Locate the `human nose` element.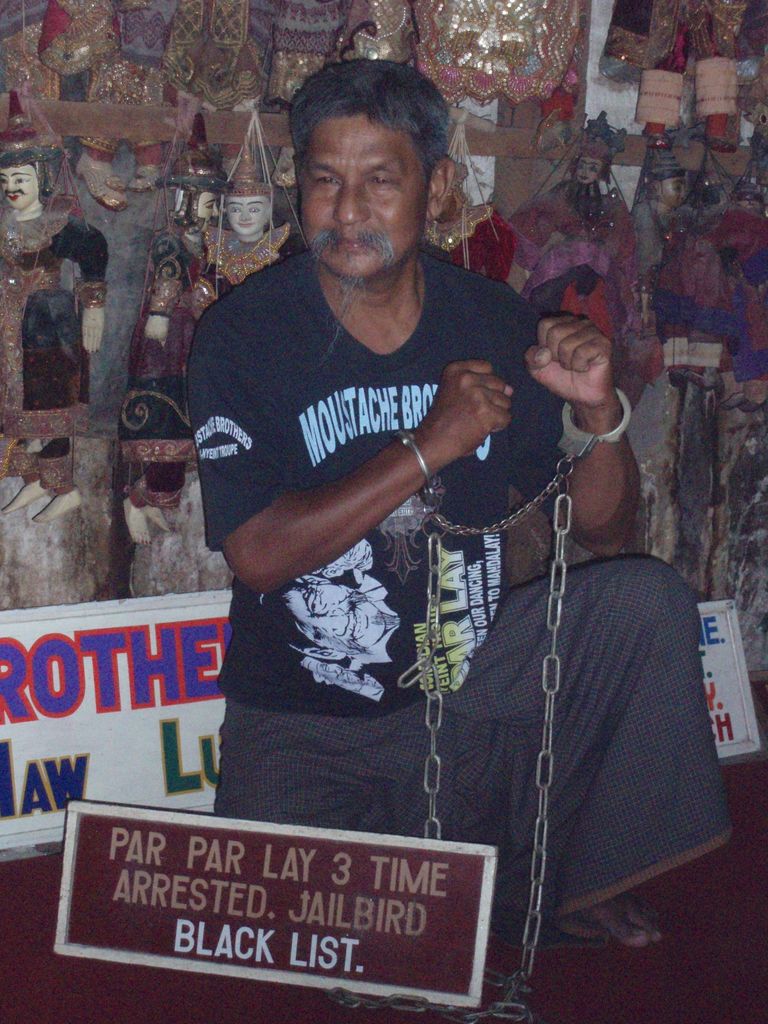
Element bbox: 6 177 18 189.
